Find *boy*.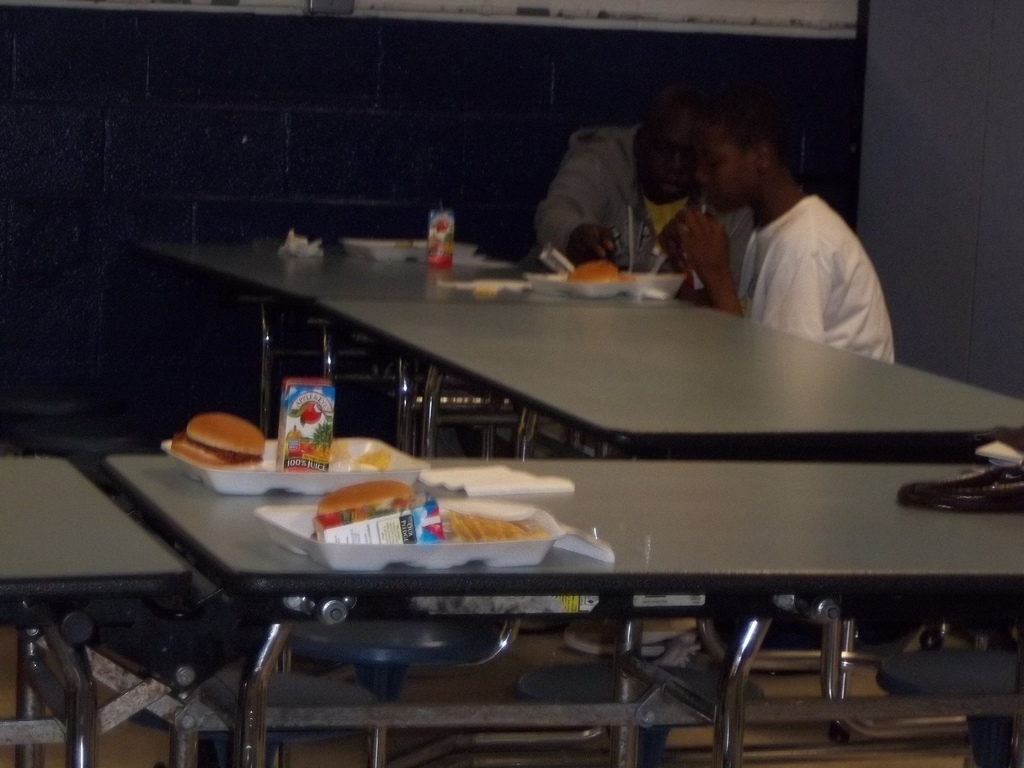
bbox=[674, 87, 908, 378].
